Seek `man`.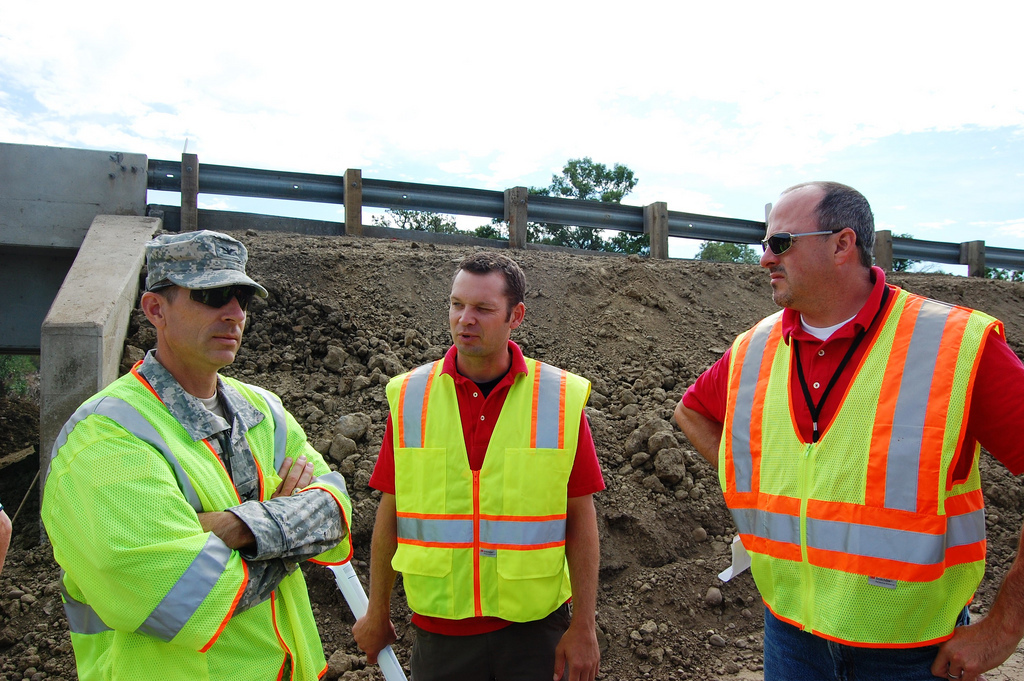
locate(353, 250, 605, 680).
